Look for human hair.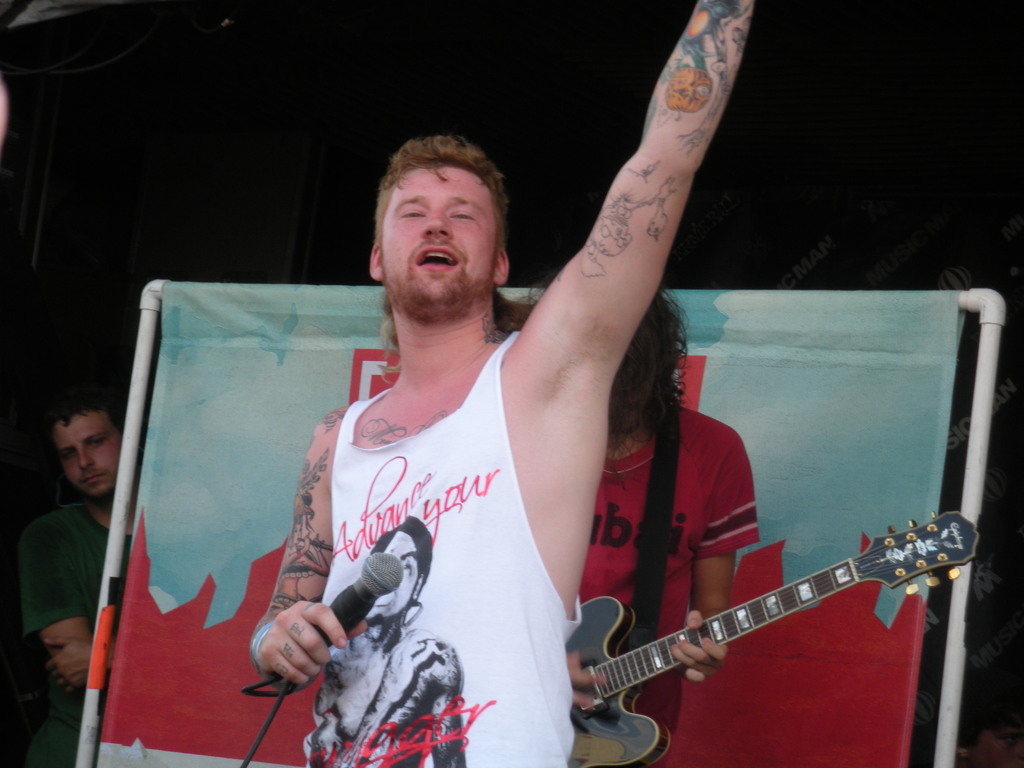
Found: bbox=(362, 134, 502, 312).
